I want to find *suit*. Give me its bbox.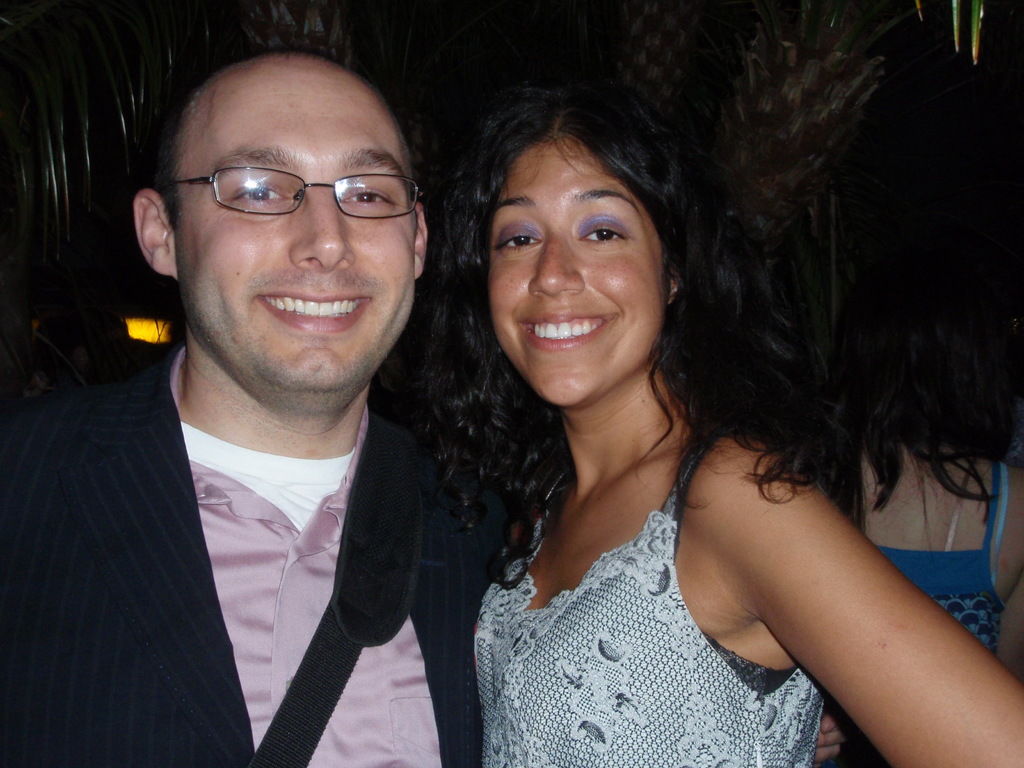
pyautogui.locateOnScreen(0, 344, 495, 767).
